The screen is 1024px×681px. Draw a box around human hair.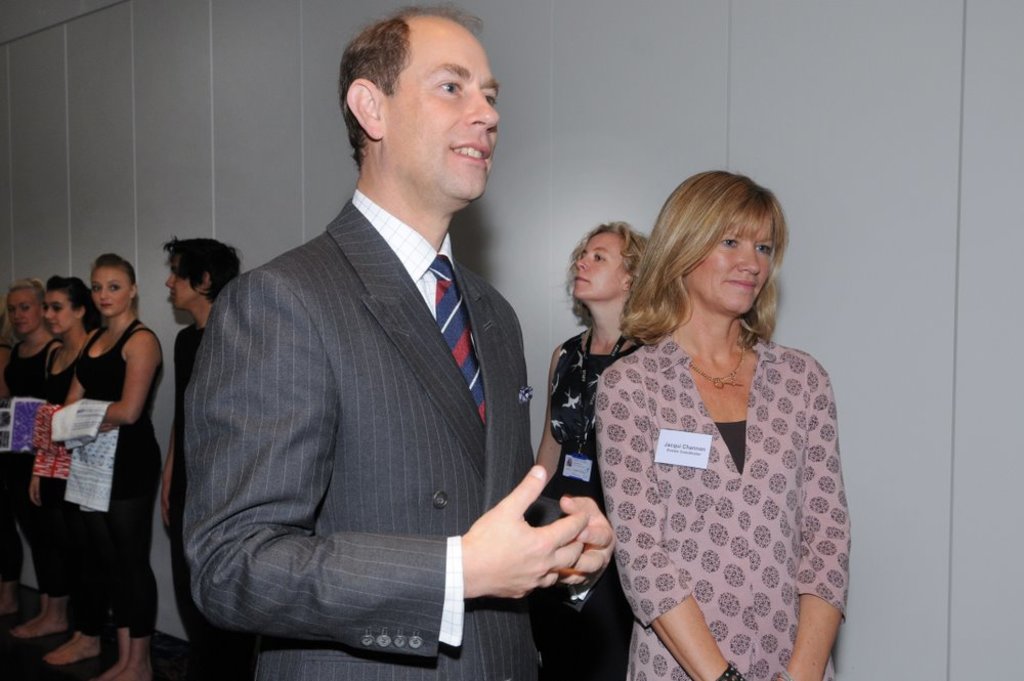
select_region(637, 172, 793, 347).
